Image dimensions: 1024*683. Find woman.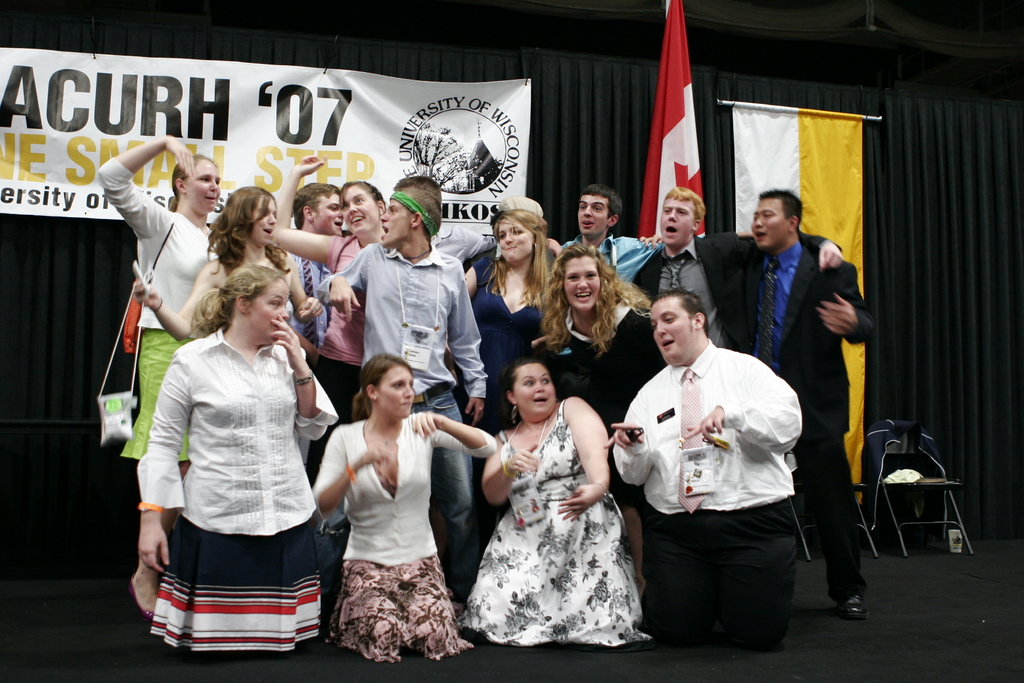
x1=461 y1=204 x2=559 y2=427.
